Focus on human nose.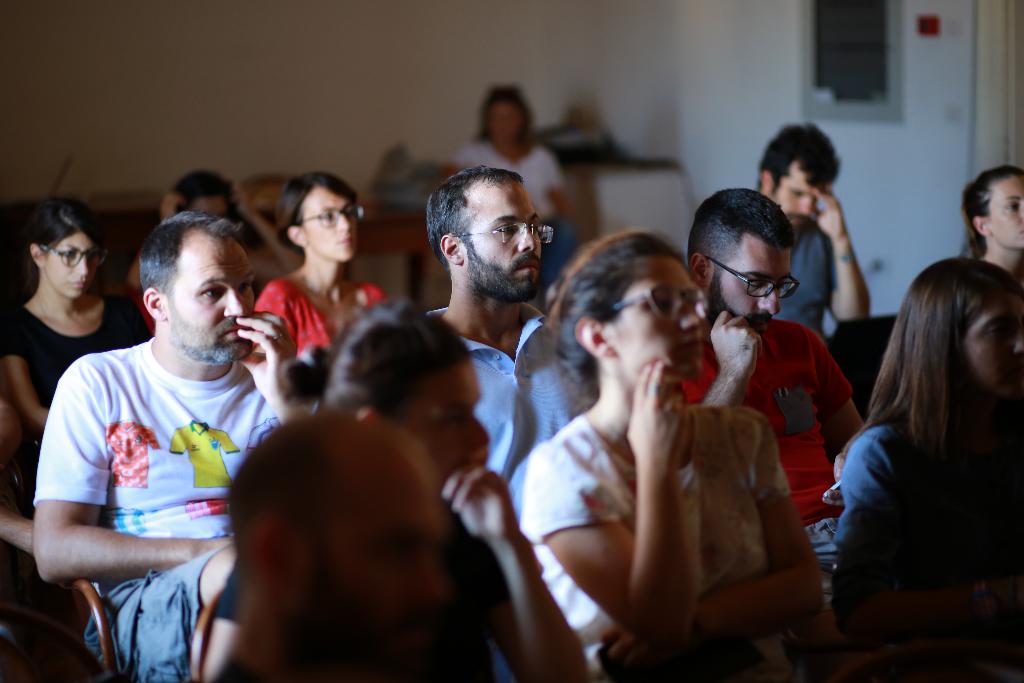
Focused at locate(794, 194, 812, 214).
